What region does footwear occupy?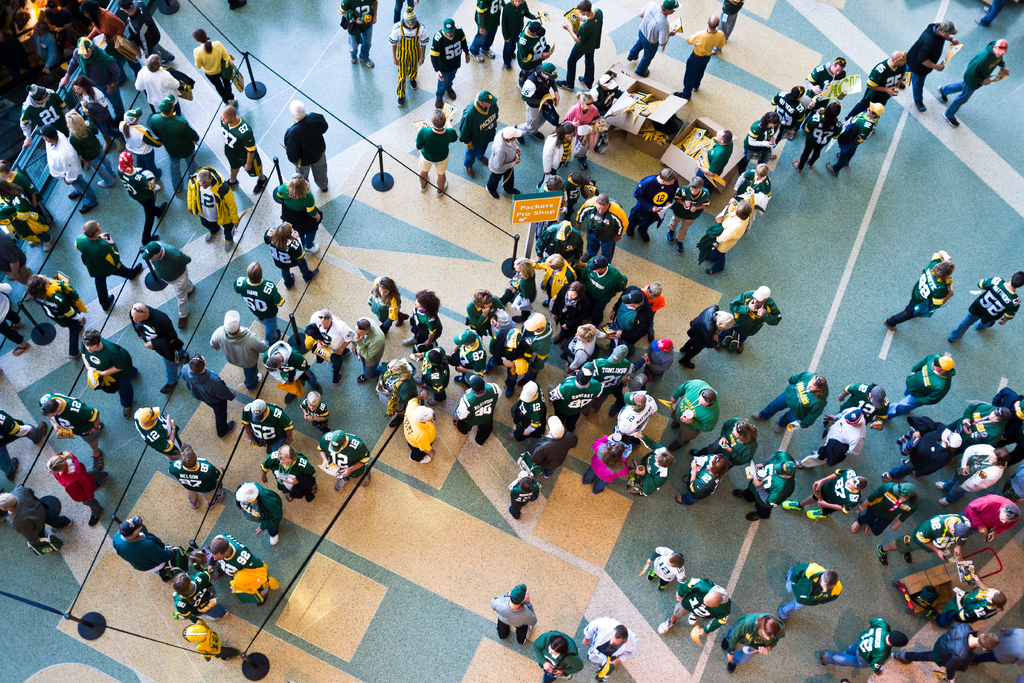
(948, 338, 954, 342).
